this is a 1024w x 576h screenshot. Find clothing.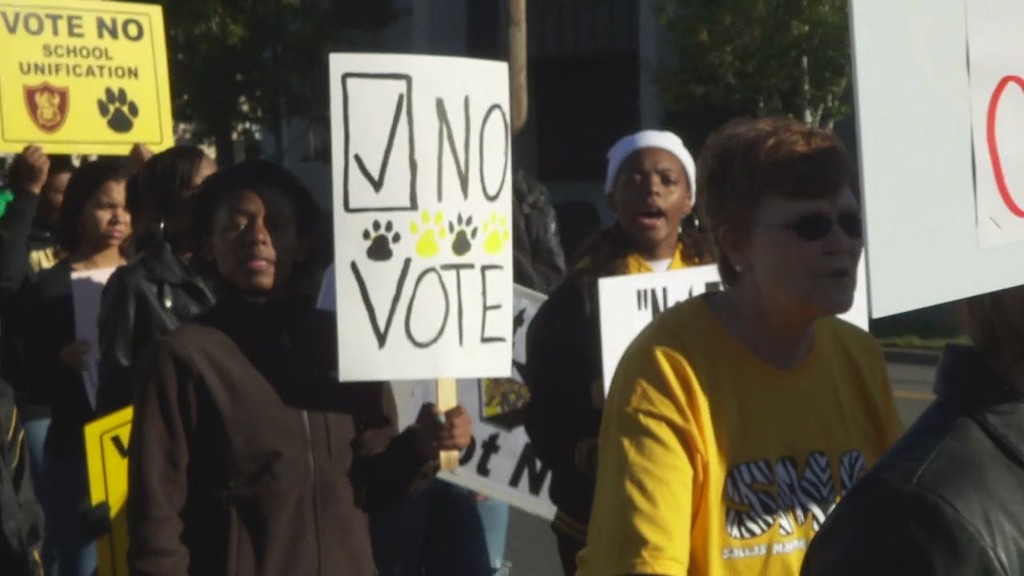
Bounding box: bbox=(70, 234, 224, 575).
